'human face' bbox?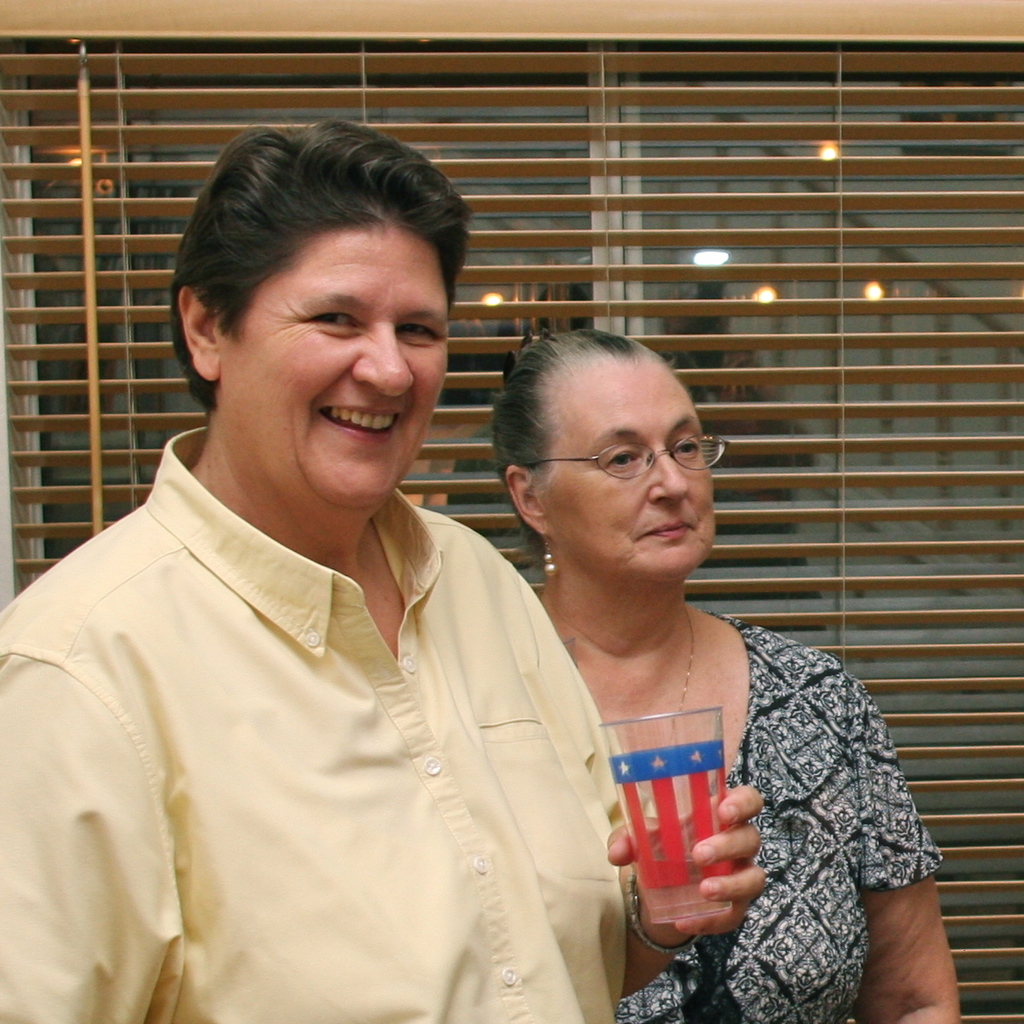
537/365/718/584
